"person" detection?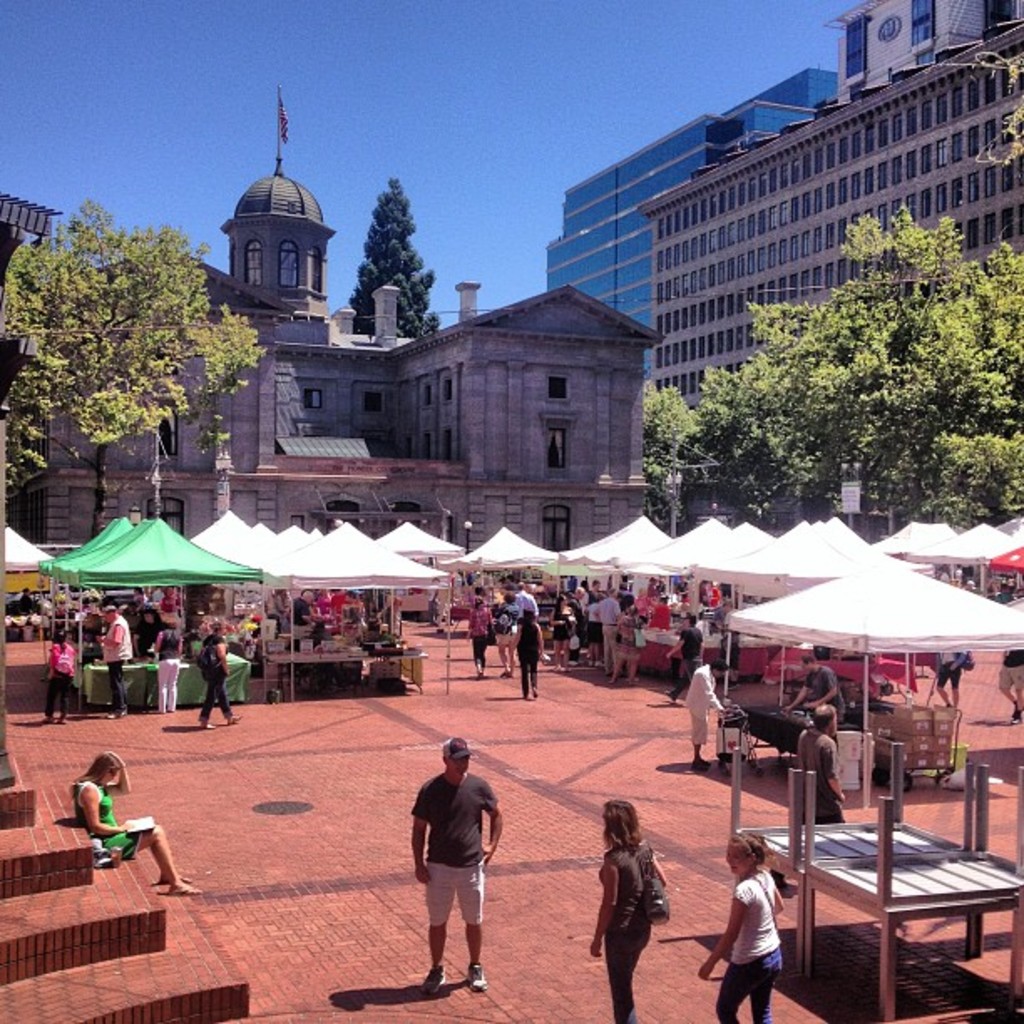
110, 587, 125, 699
